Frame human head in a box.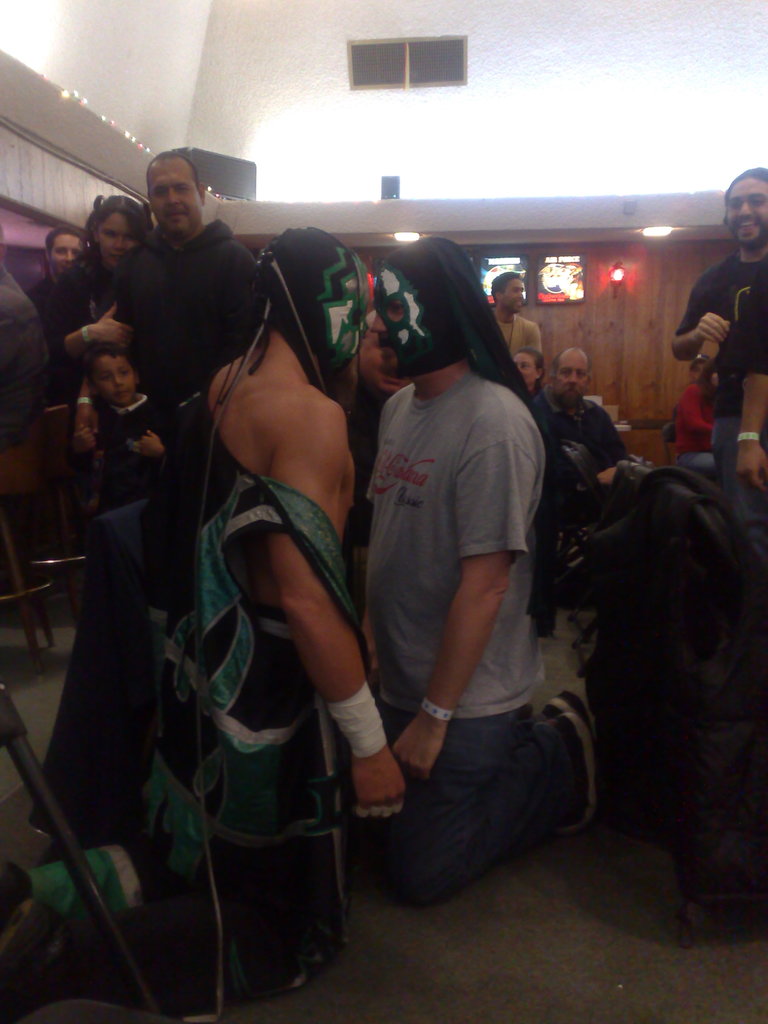
region(253, 222, 367, 394).
